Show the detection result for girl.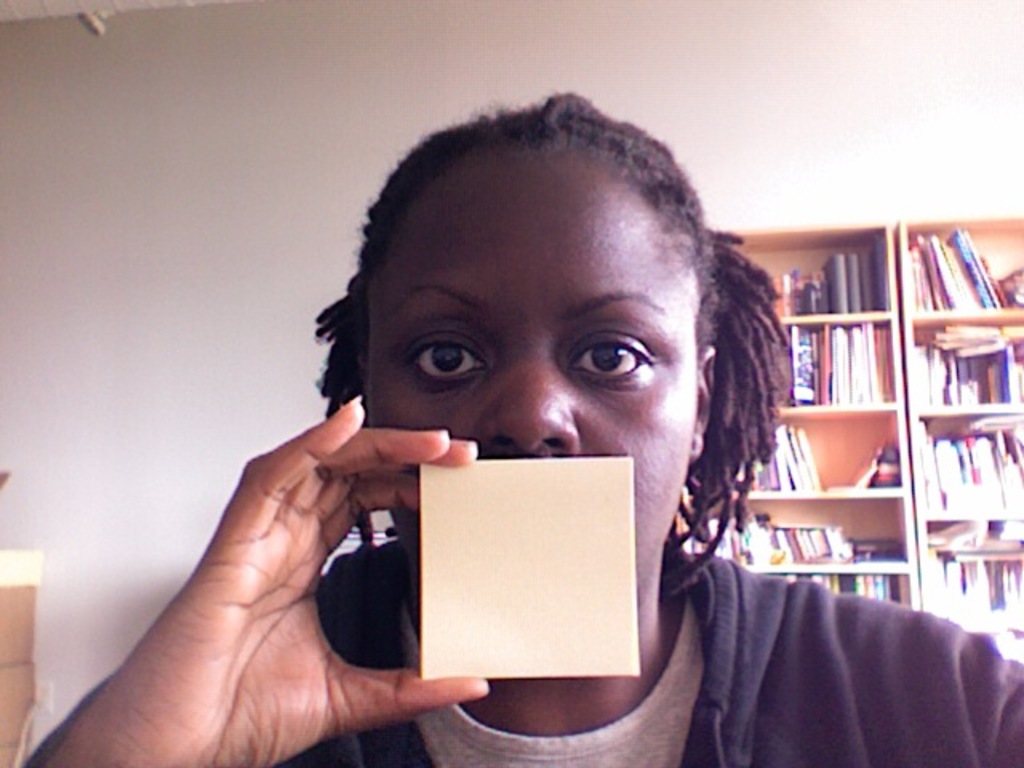
[left=14, top=88, right=1022, bottom=766].
